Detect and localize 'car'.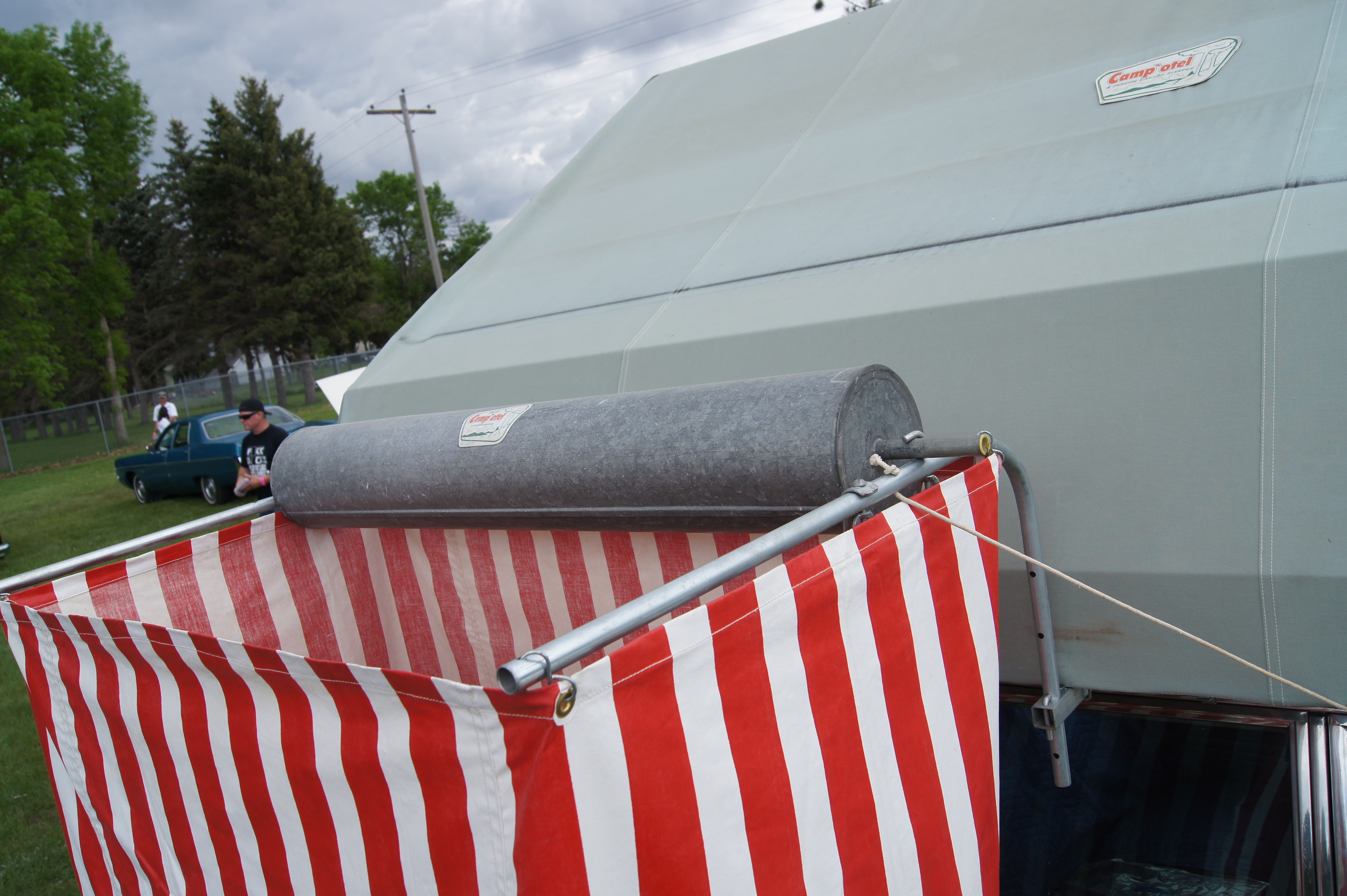
Localized at locate(0, 157, 3, 165).
